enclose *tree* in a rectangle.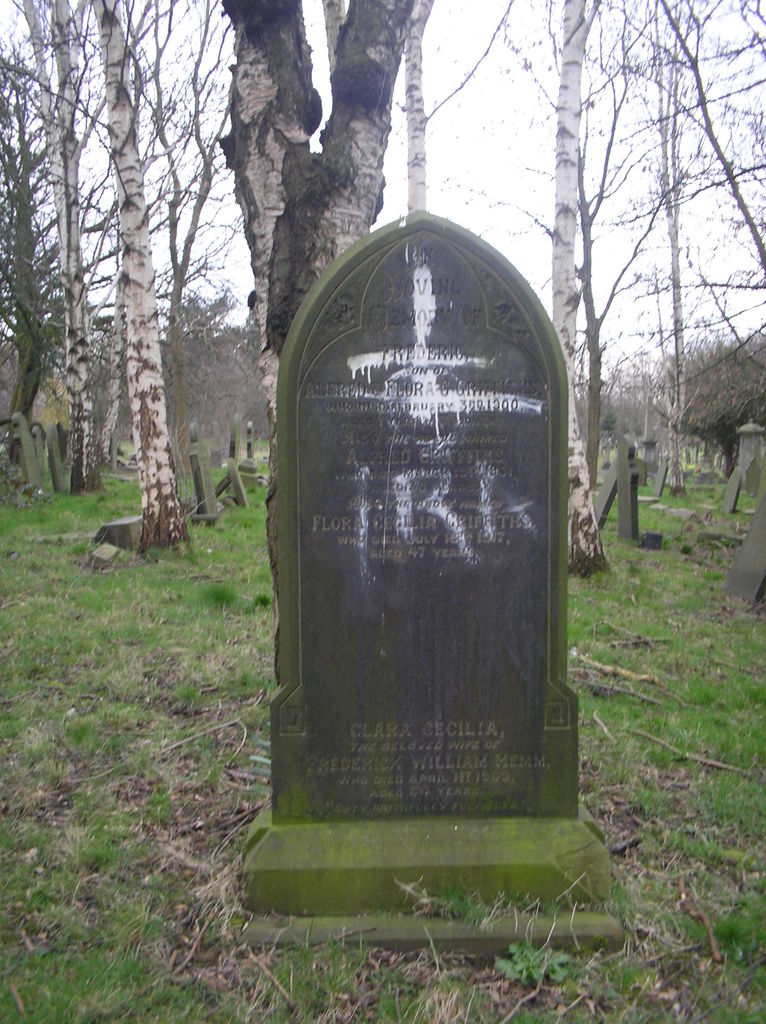
<box>0,0,263,561</box>.
